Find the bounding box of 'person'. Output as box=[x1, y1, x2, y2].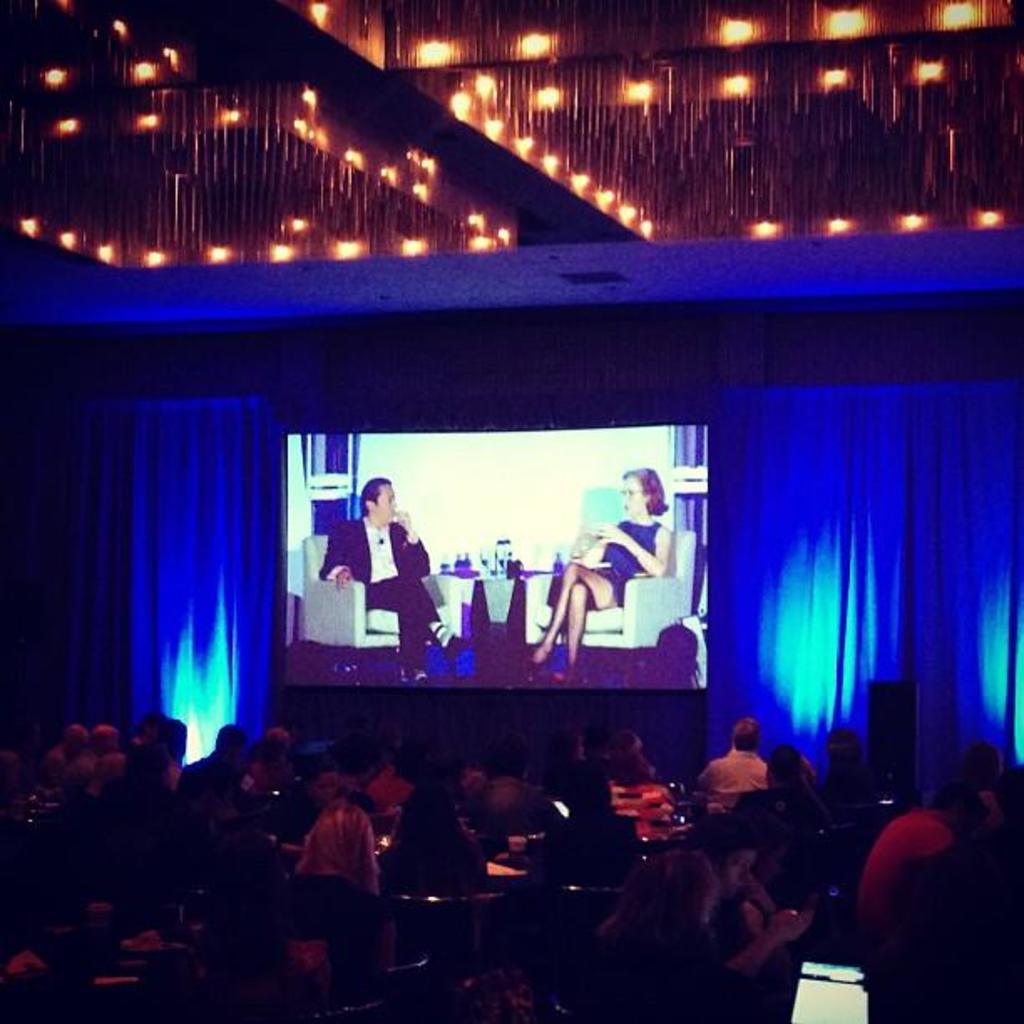
box=[863, 758, 1022, 1022].
